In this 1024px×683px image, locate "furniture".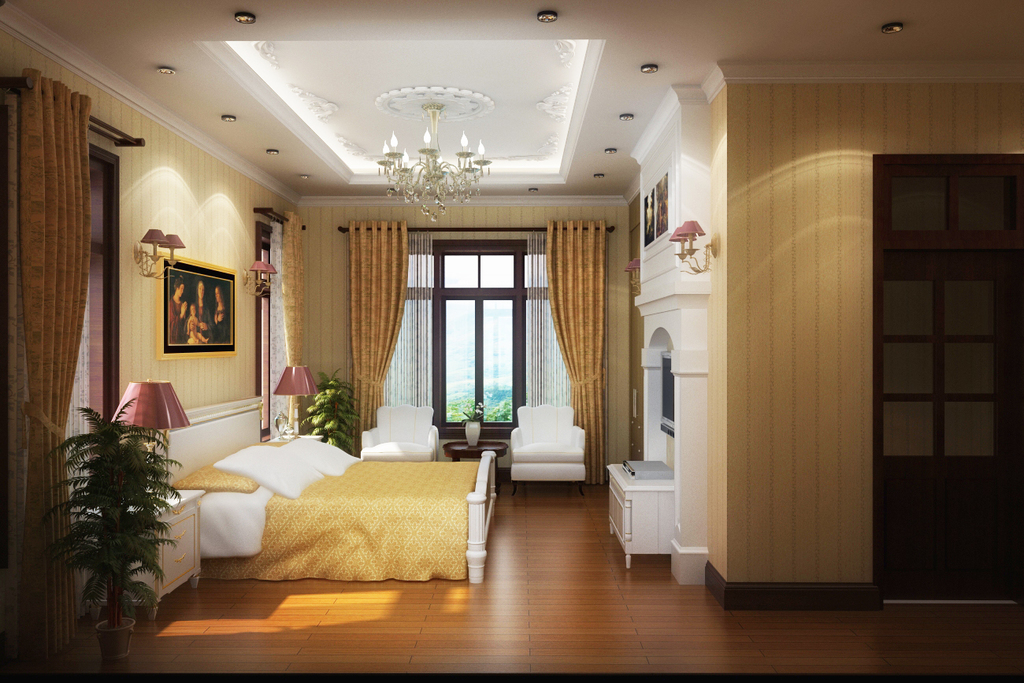
Bounding box: BBox(359, 403, 440, 463).
